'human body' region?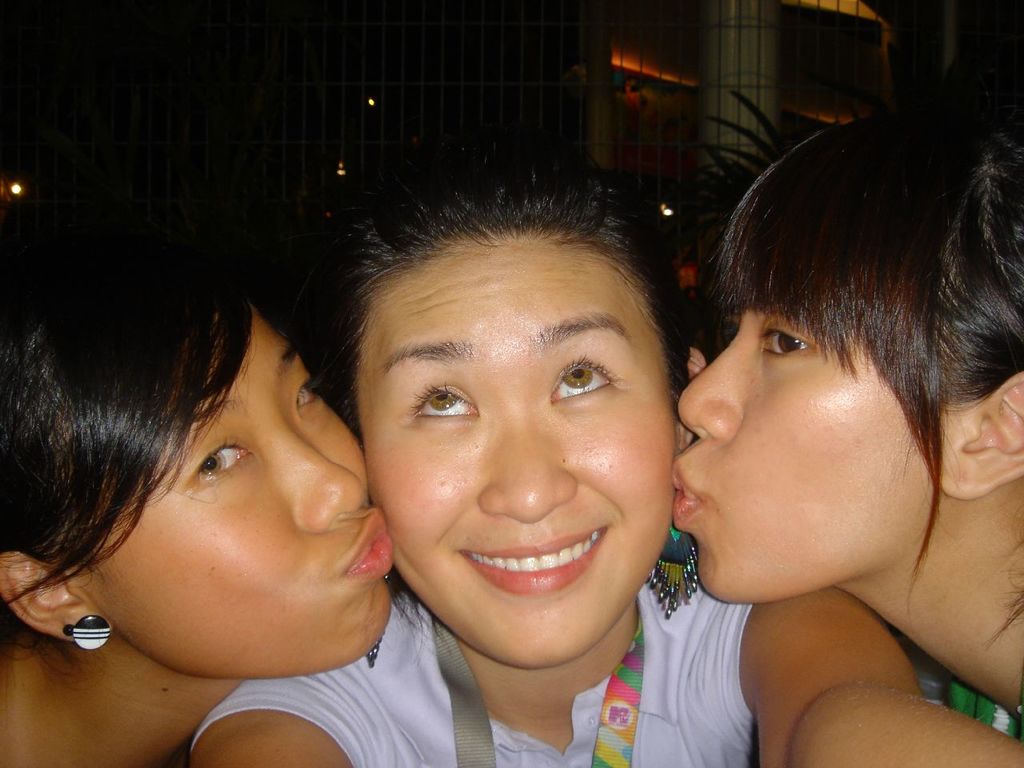
region(189, 550, 1023, 767)
